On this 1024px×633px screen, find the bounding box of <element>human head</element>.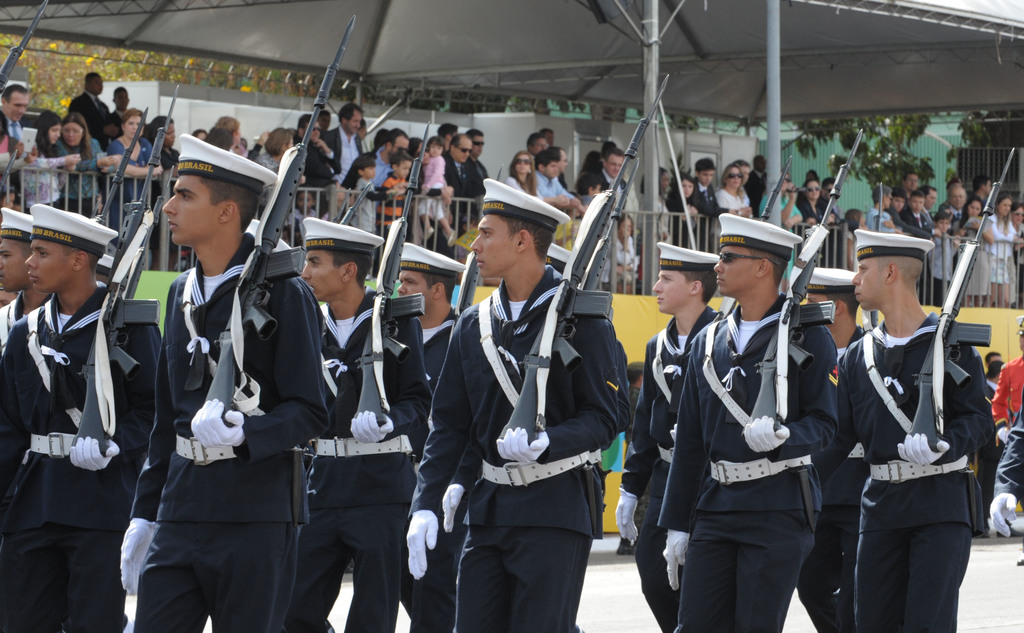
Bounding box: left=736, top=160, right=749, bottom=175.
